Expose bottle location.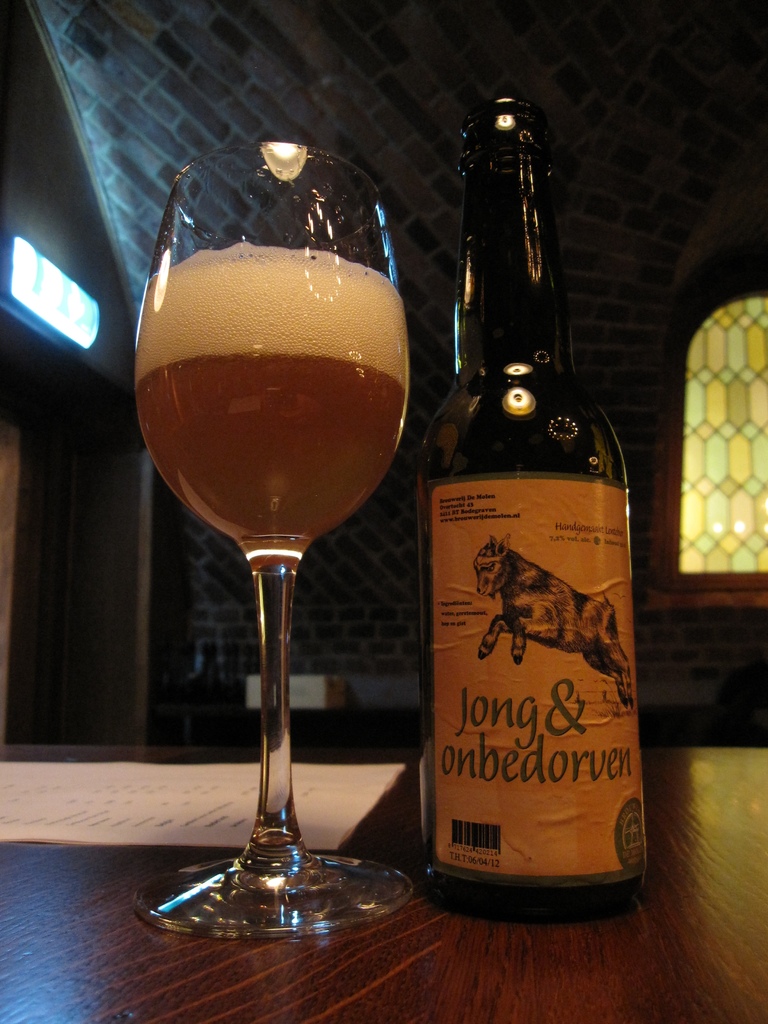
Exposed at rect(413, 82, 644, 909).
